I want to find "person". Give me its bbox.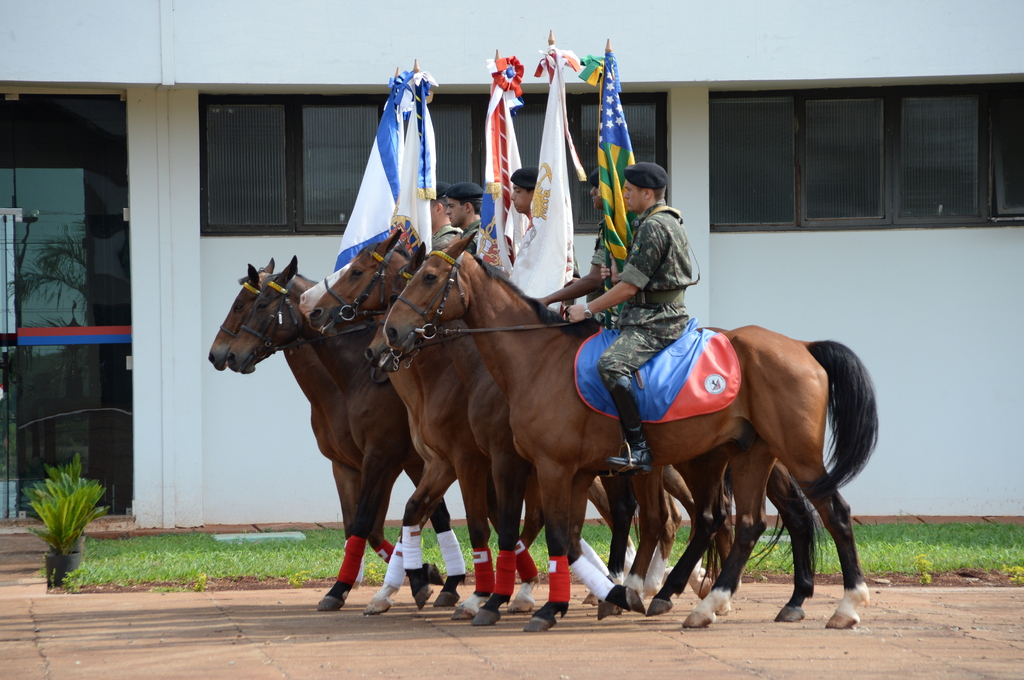
[447, 182, 489, 268].
